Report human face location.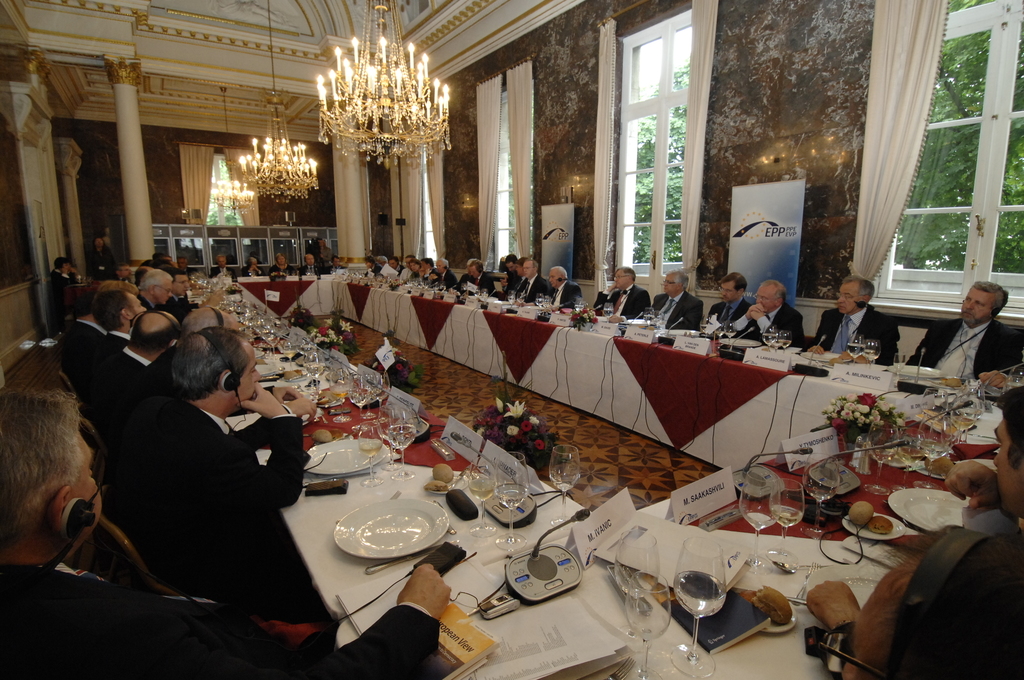
Report: 218, 256, 225, 266.
